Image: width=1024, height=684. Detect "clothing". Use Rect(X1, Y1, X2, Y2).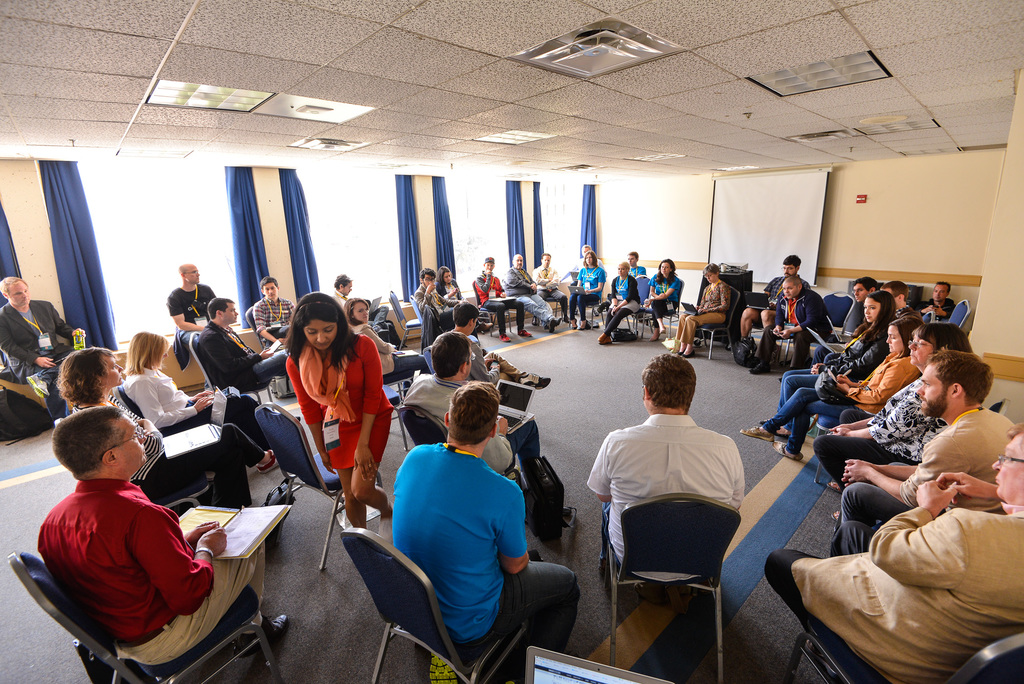
Rect(330, 281, 348, 305).
